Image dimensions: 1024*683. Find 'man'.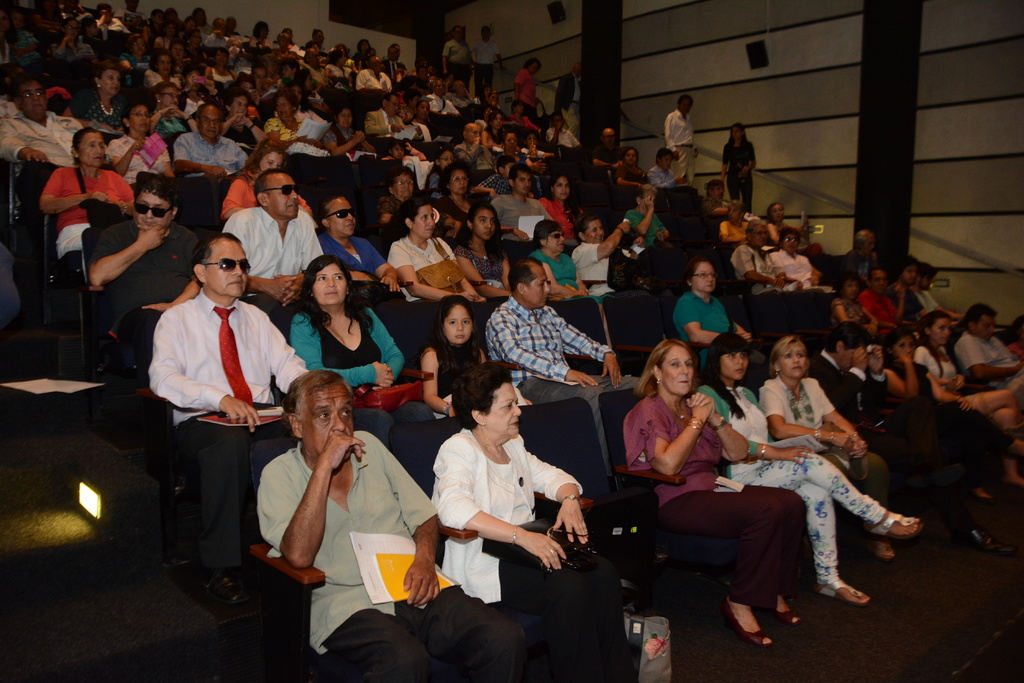
{"left": 551, "top": 61, "right": 585, "bottom": 133}.
